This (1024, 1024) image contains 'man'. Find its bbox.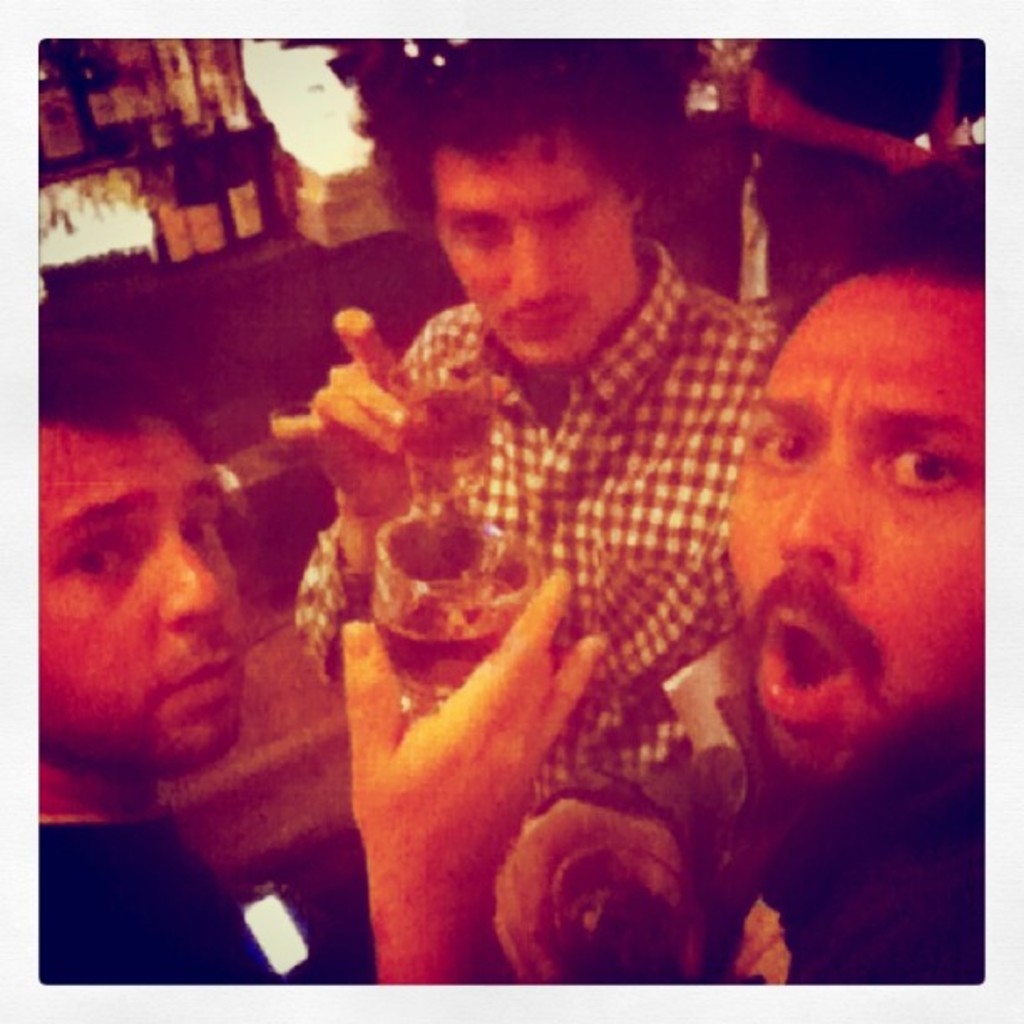
<bbox>637, 249, 1009, 972</bbox>.
